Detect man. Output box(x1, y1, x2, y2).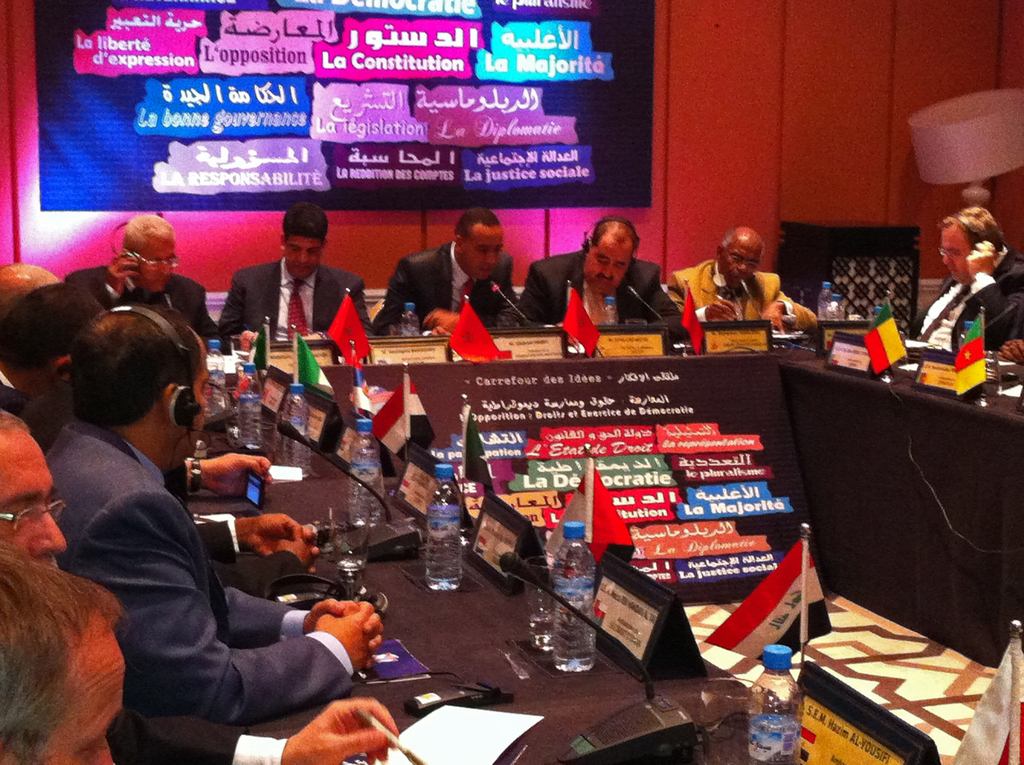
box(25, 291, 343, 748).
